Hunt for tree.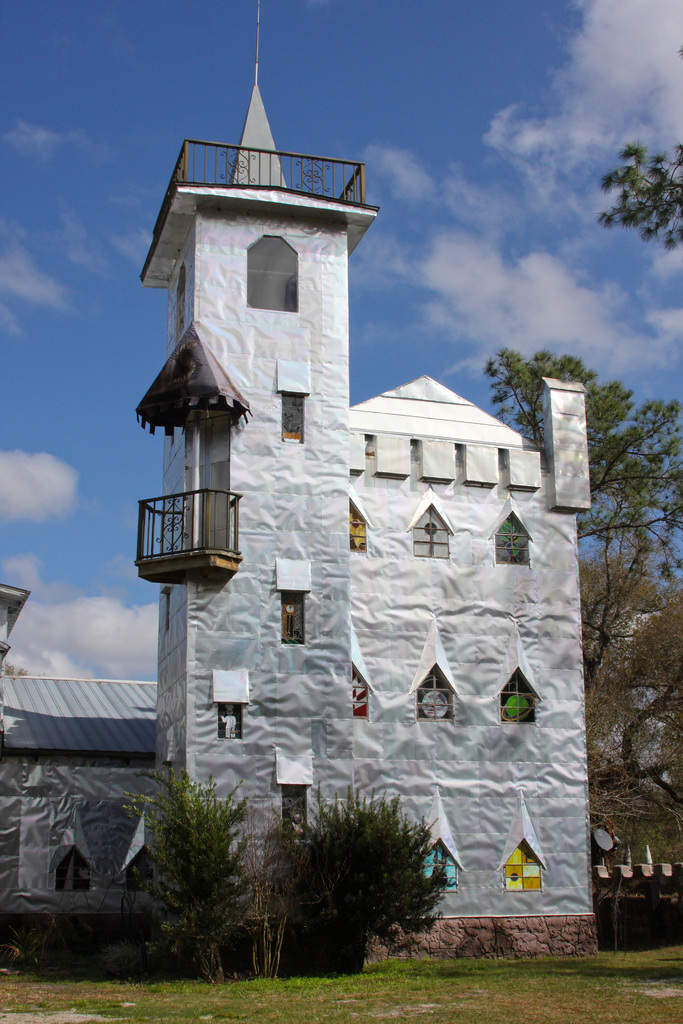
Hunted down at locate(2, 655, 35, 676).
